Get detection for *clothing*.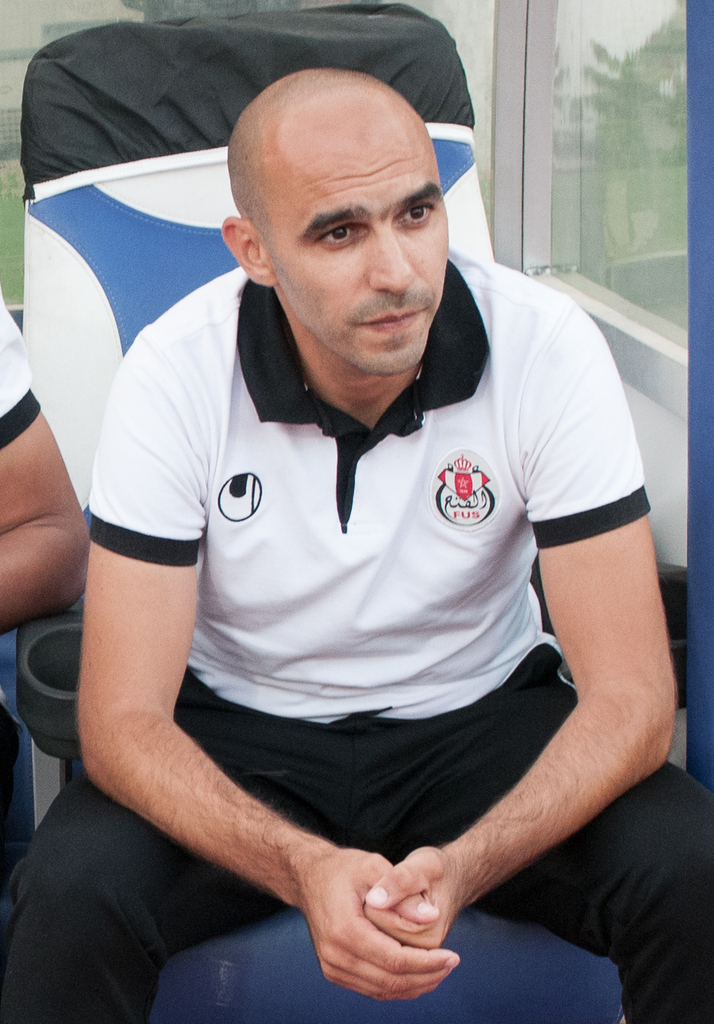
Detection: BBox(69, 170, 640, 986).
